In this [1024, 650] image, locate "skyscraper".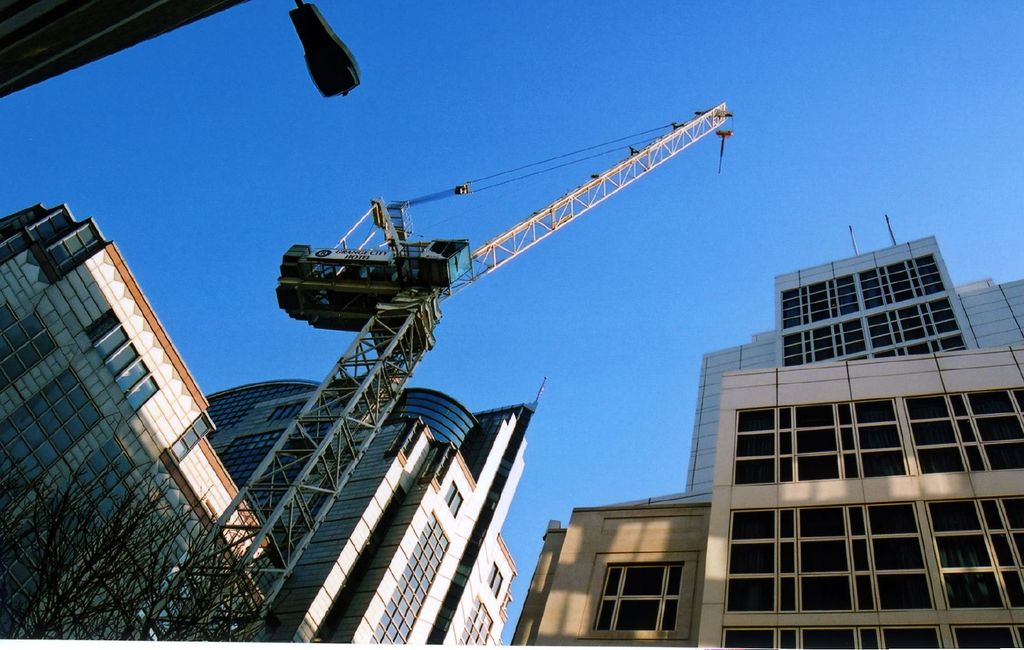
Bounding box: {"left": 205, "top": 366, "right": 549, "bottom": 646}.
